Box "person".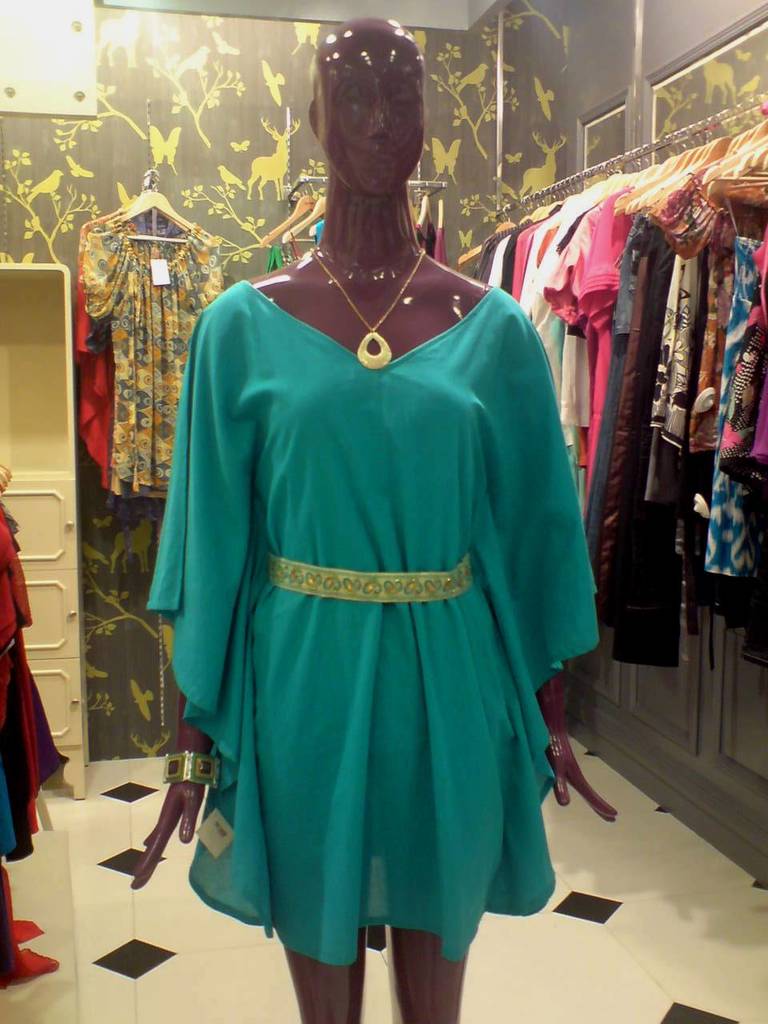
[138,46,622,1018].
